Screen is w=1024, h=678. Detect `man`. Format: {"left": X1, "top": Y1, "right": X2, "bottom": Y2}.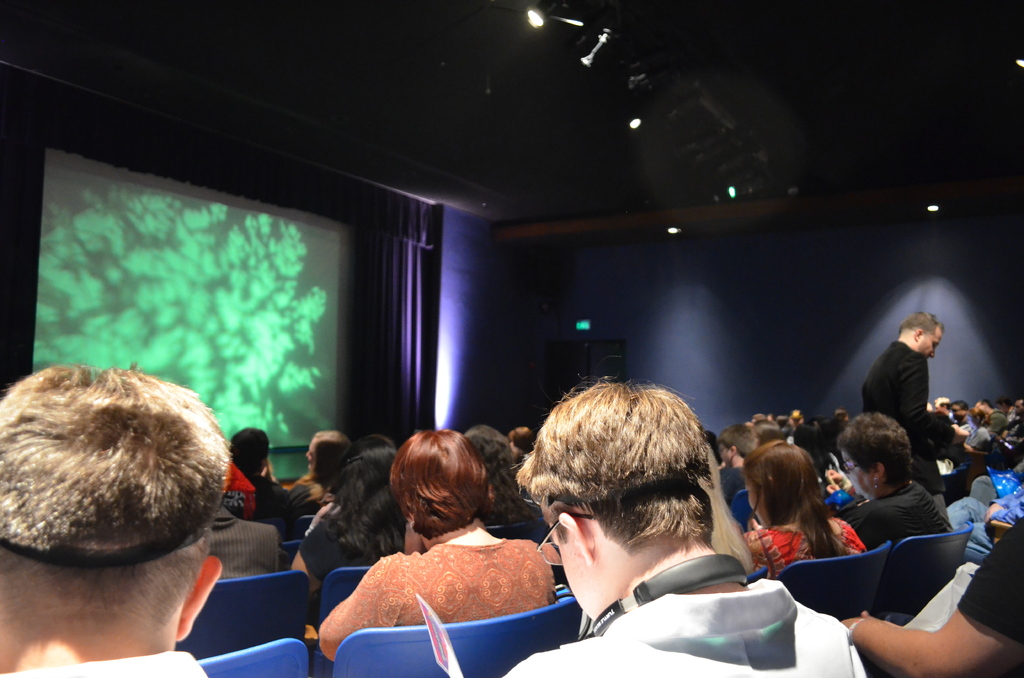
{"left": 973, "top": 398, "right": 1005, "bottom": 439}.
